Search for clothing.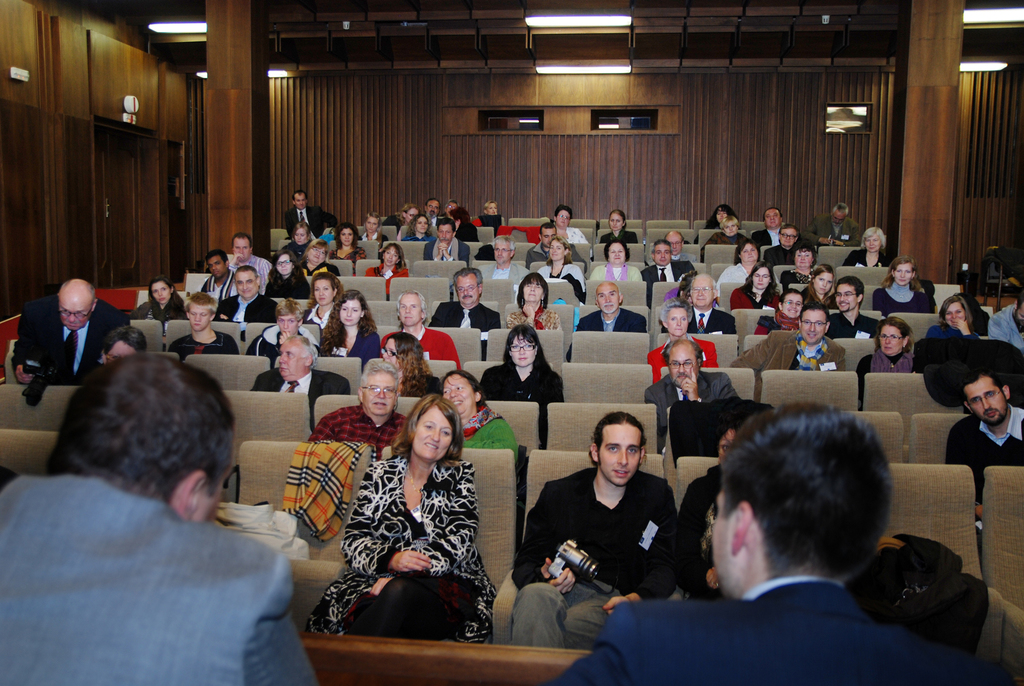
Found at {"left": 934, "top": 395, "right": 1023, "bottom": 495}.
